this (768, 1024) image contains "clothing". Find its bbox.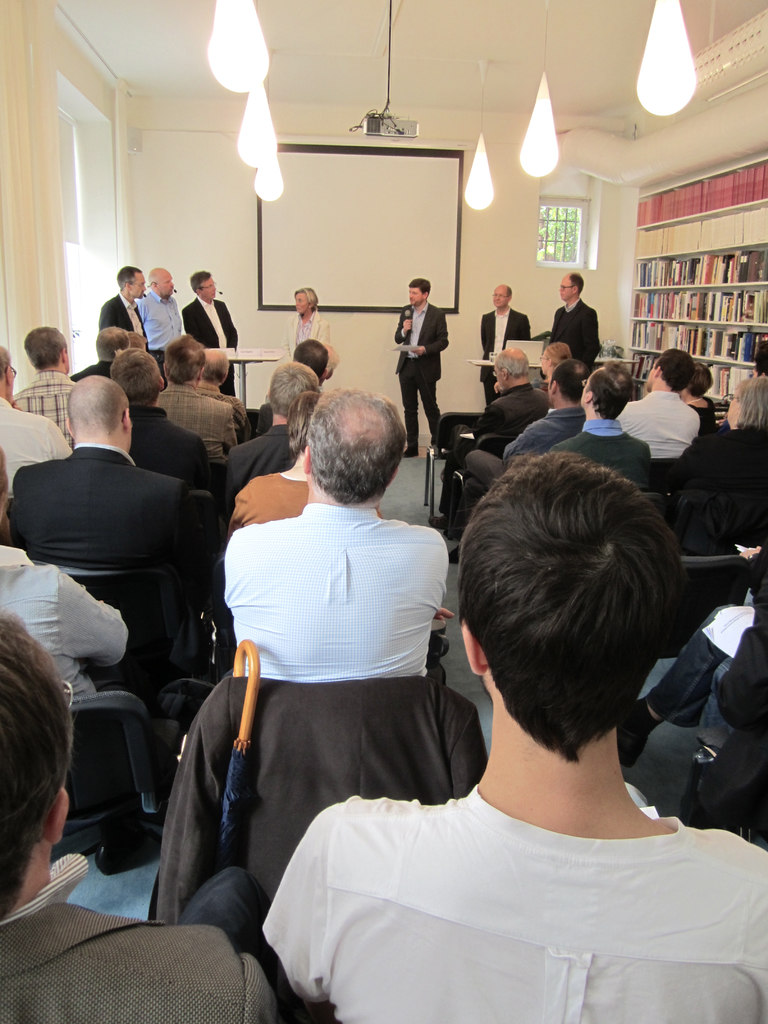
<region>222, 512, 448, 678</region>.
